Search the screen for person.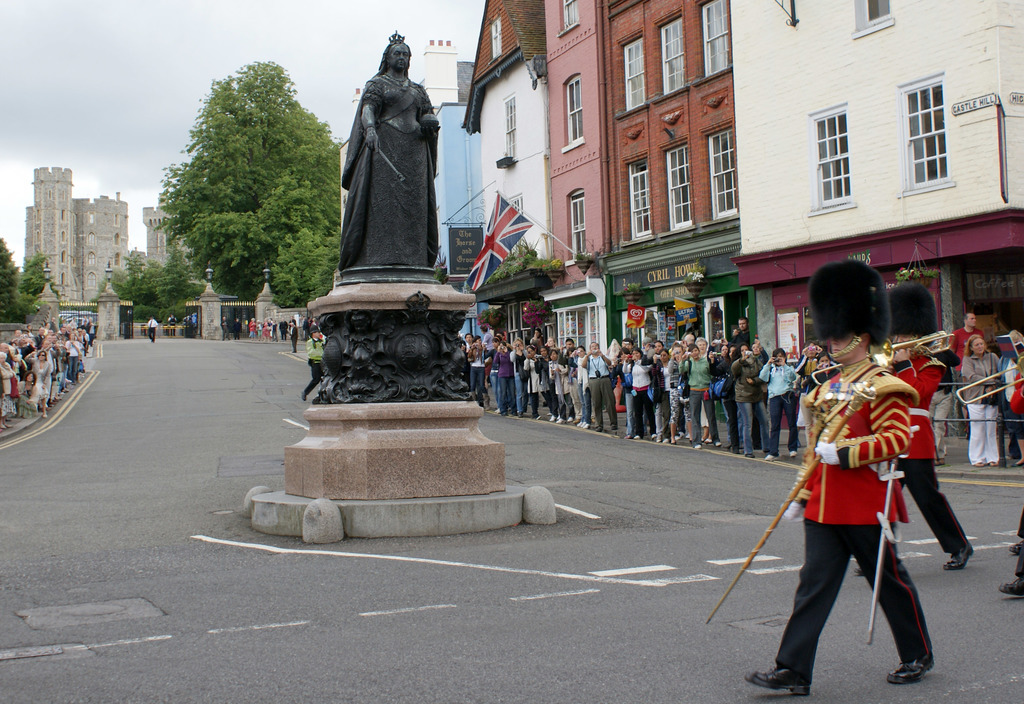
Found at 724, 343, 771, 459.
